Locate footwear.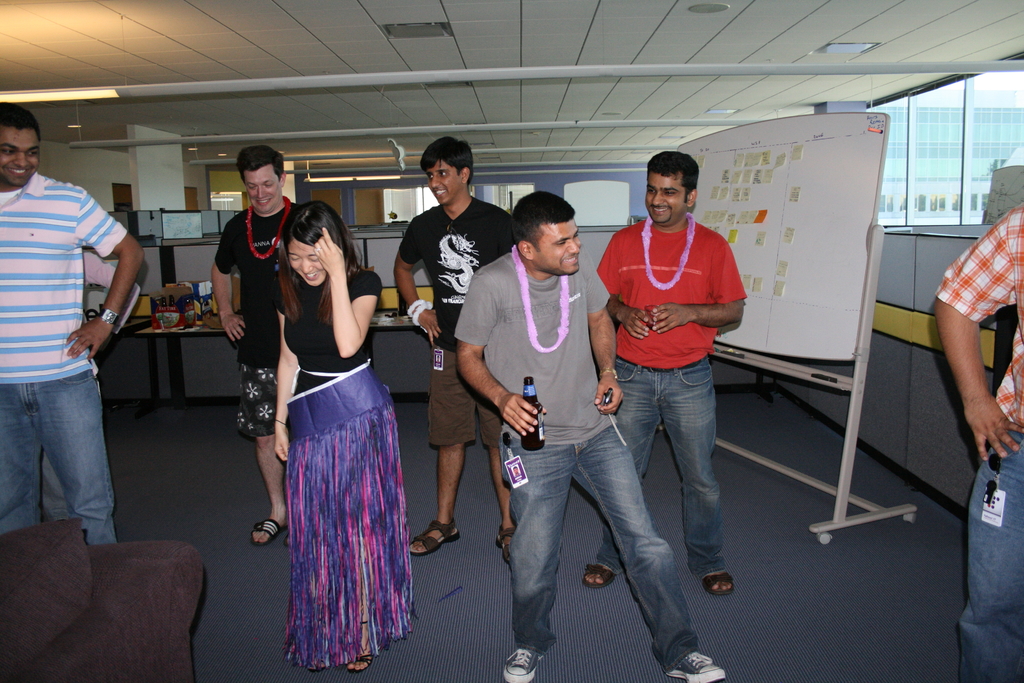
Bounding box: l=344, t=652, r=372, b=674.
